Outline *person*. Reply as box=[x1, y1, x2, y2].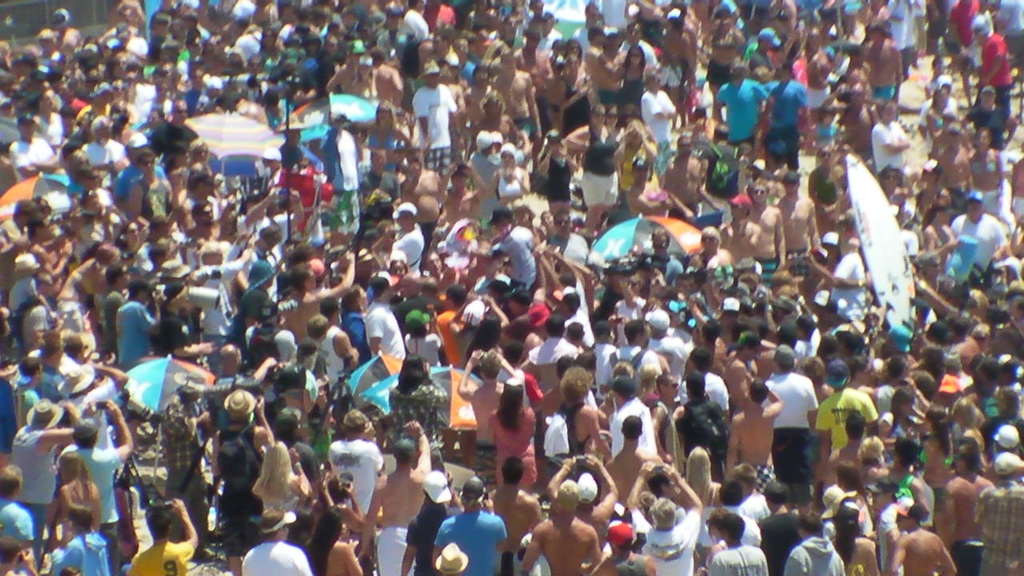
box=[41, 446, 102, 550].
